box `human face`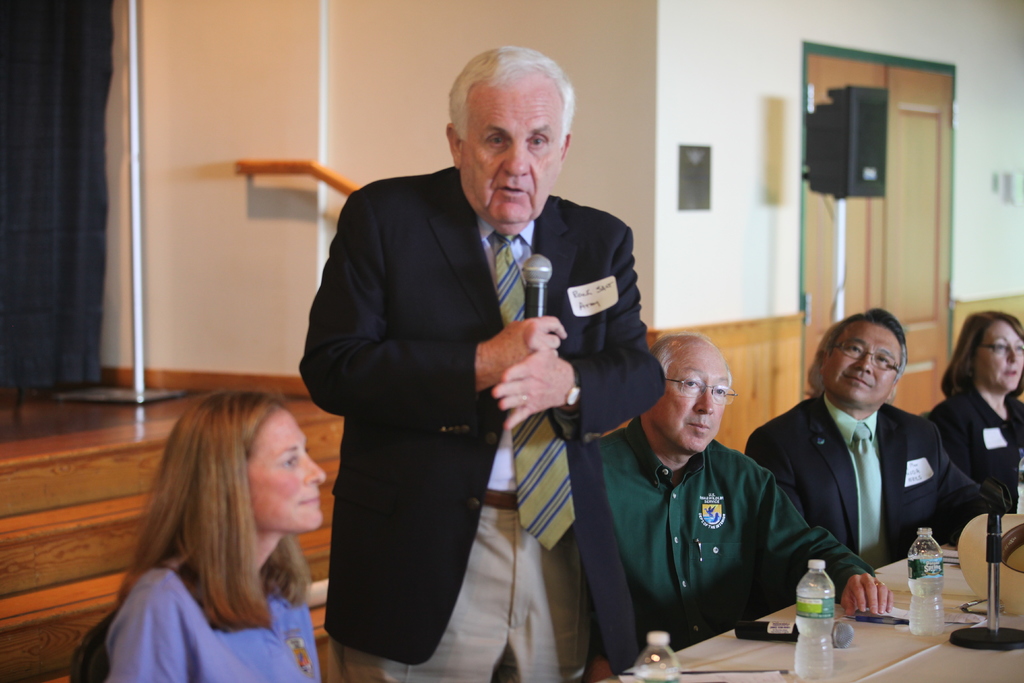
(left=972, top=319, right=1023, bottom=390)
